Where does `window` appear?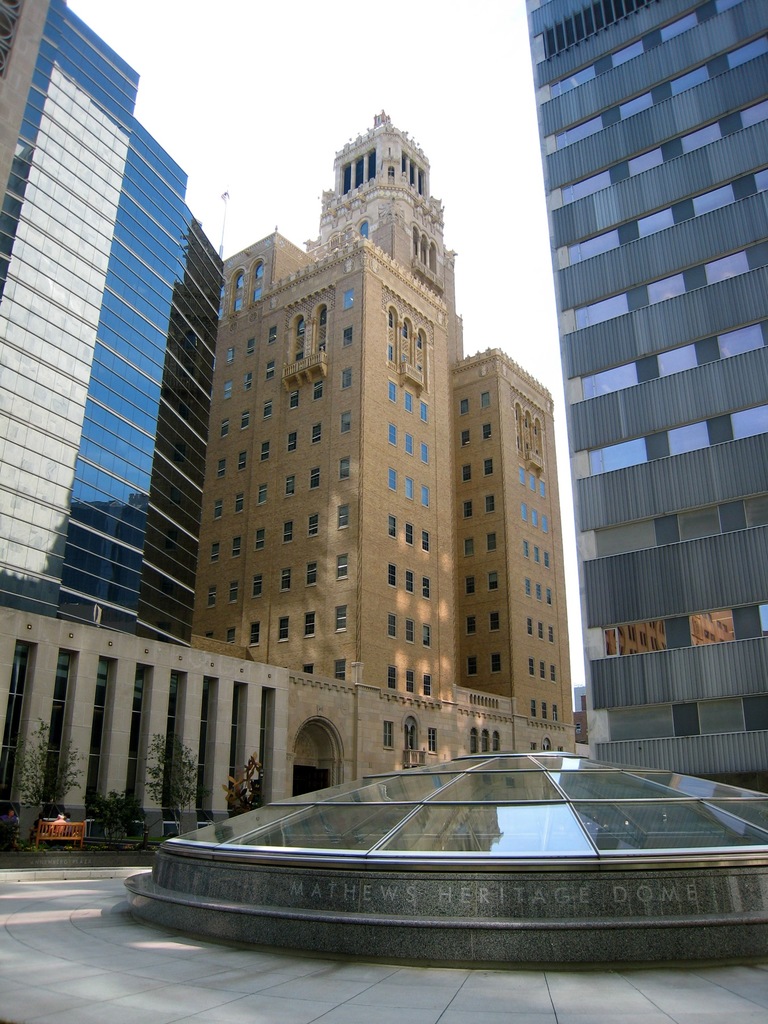
Appears at x1=532, y1=588, x2=545, y2=605.
